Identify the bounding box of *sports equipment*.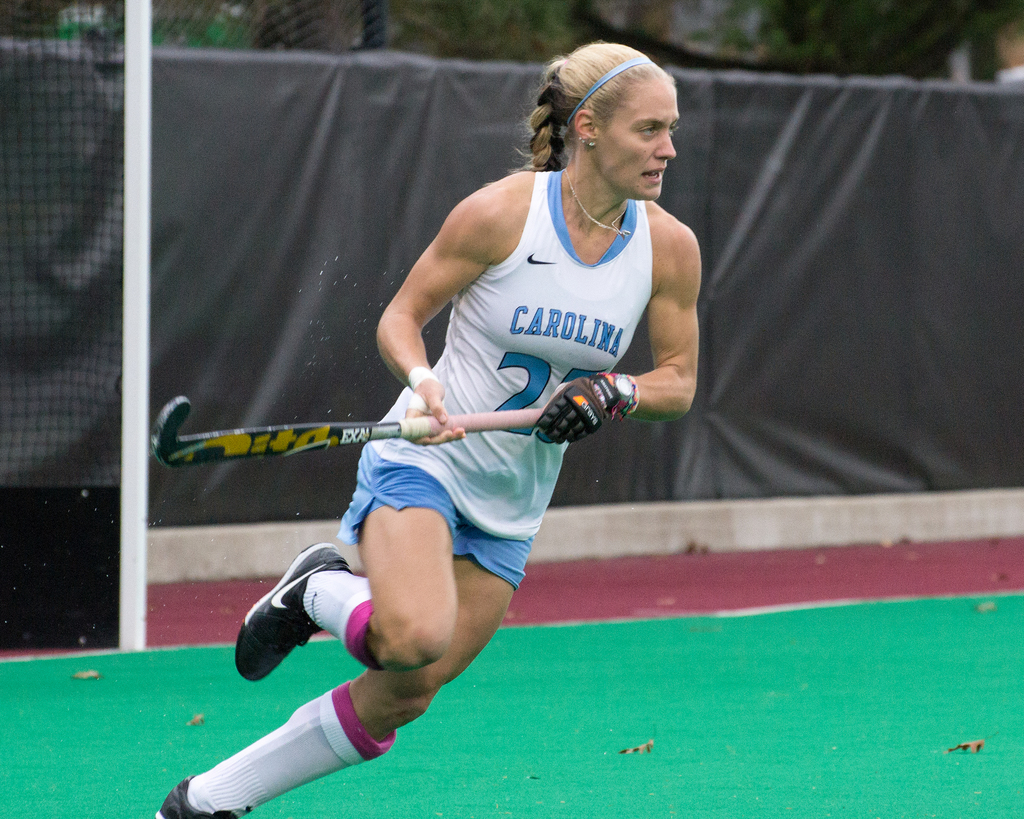
<bbox>156, 774, 248, 818</bbox>.
